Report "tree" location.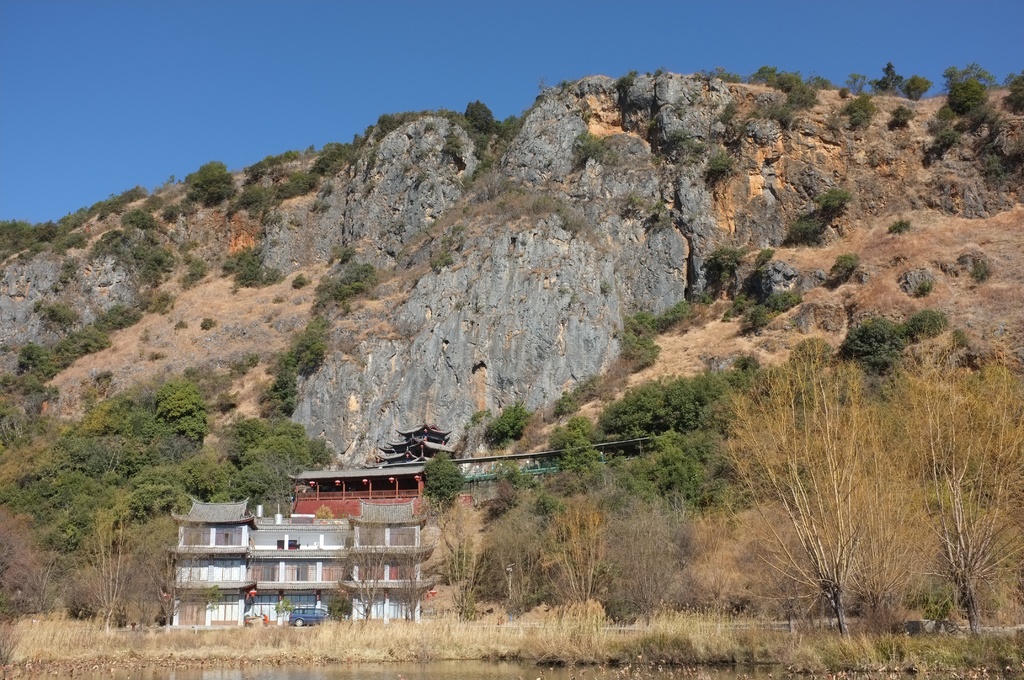
Report: (492,458,536,489).
